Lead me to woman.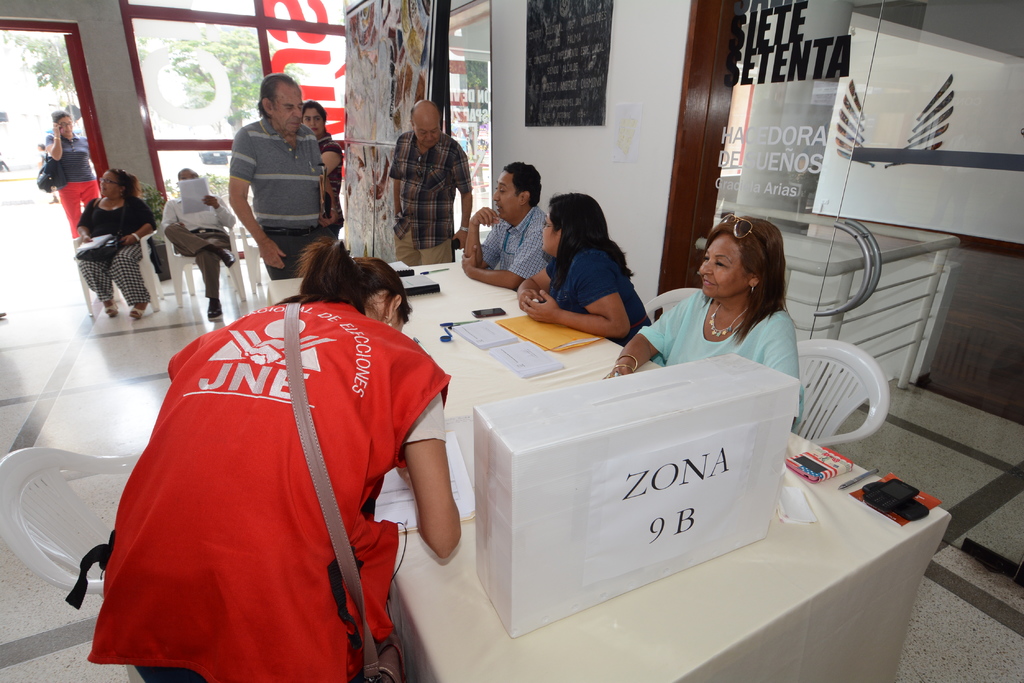
Lead to bbox=[74, 168, 159, 319].
